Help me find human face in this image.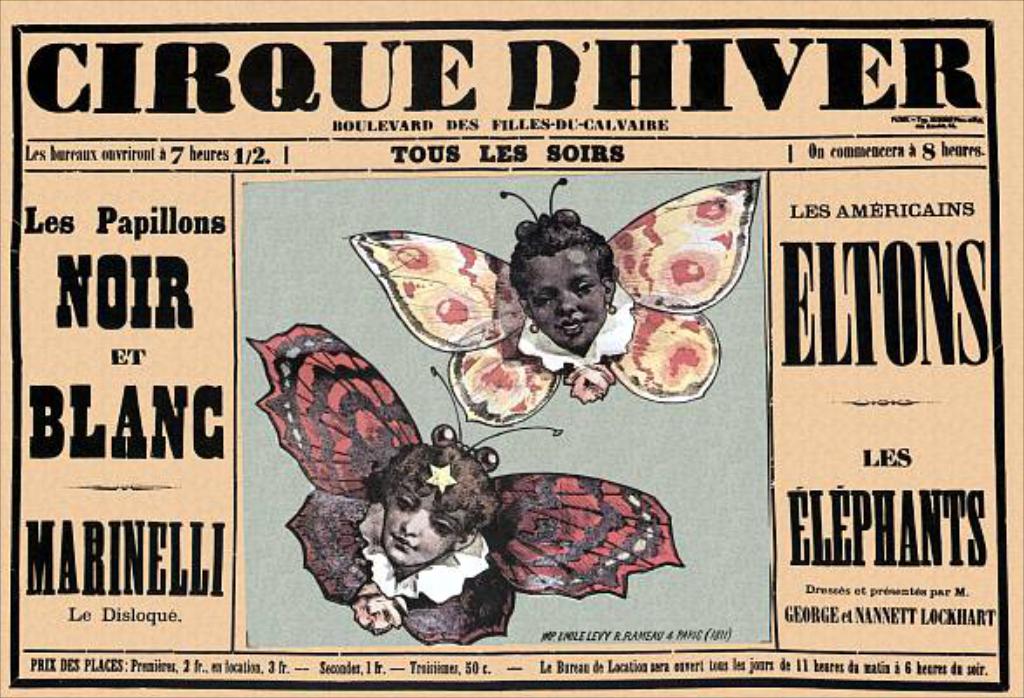
Found it: select_region(386, 492, 454, 562).
